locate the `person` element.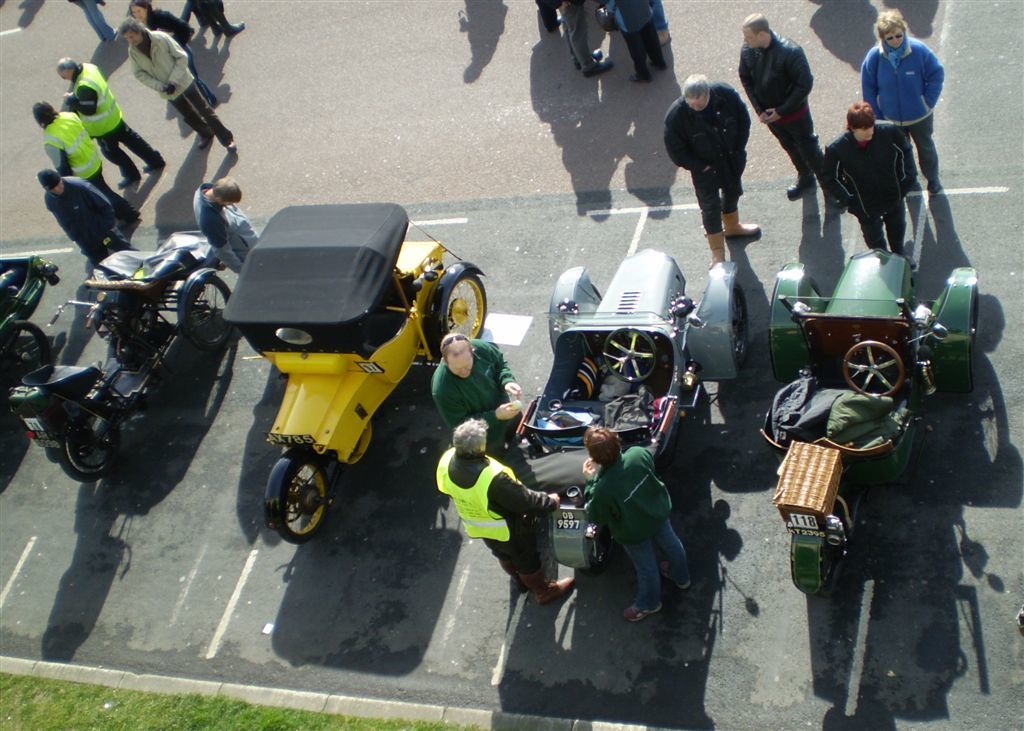
Element bbox: <box>427,336,525,453</box>.
